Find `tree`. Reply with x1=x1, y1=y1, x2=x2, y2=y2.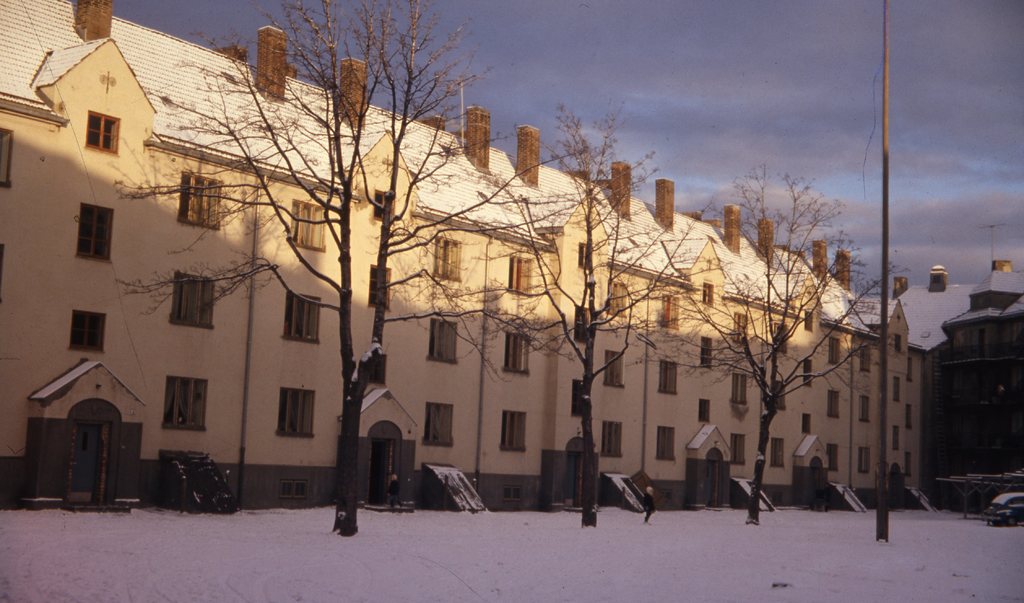
x1=125, y1=0, x2=569, y2=537.
